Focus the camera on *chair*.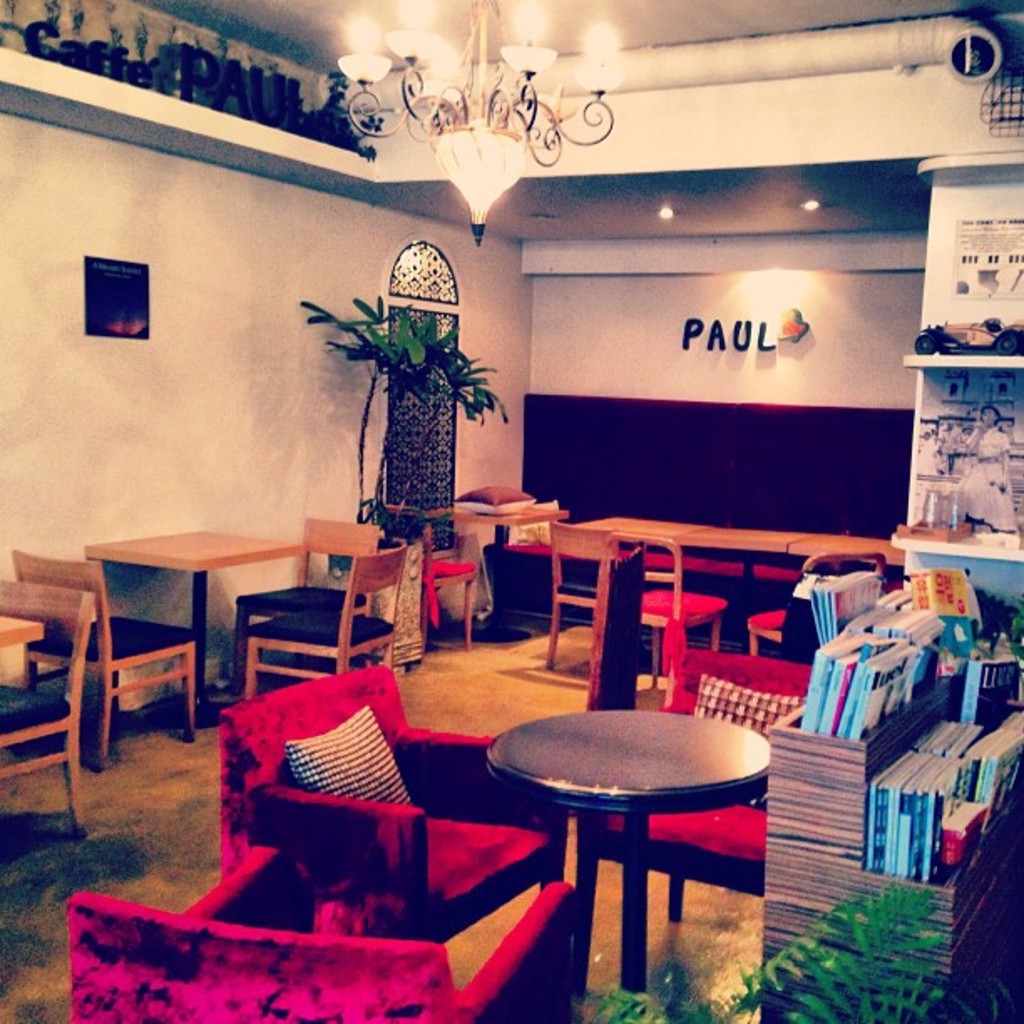
Focus region: <box>0,577,104,838</box>.
